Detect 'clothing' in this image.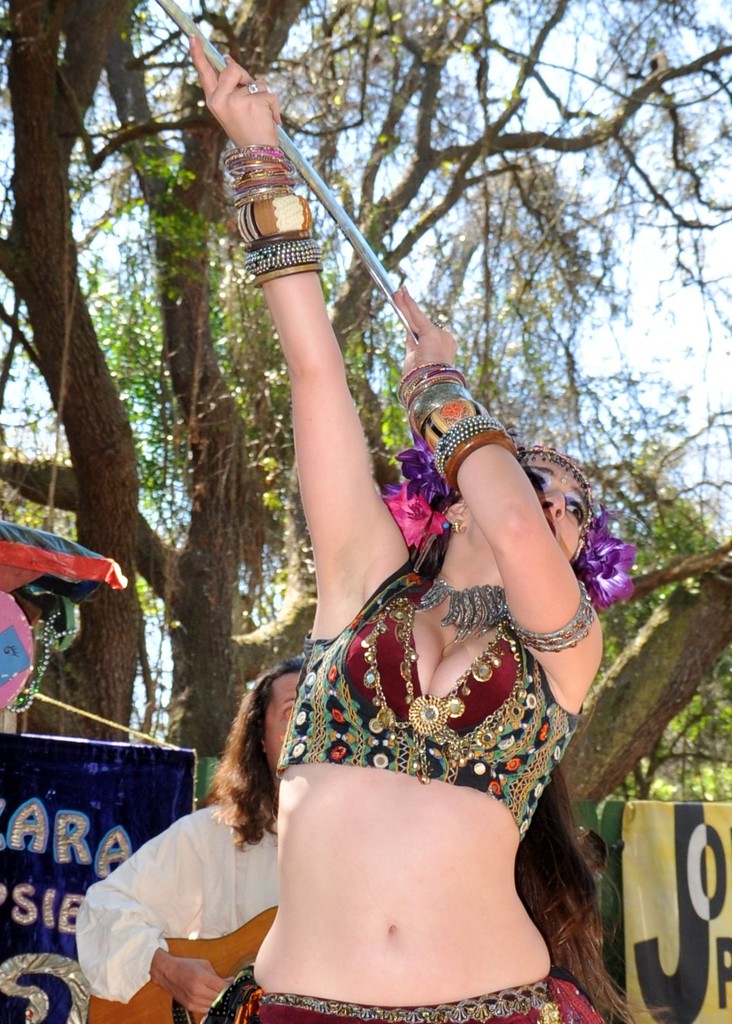
Detection: <region>76, 794, 309, 1001</region>.
